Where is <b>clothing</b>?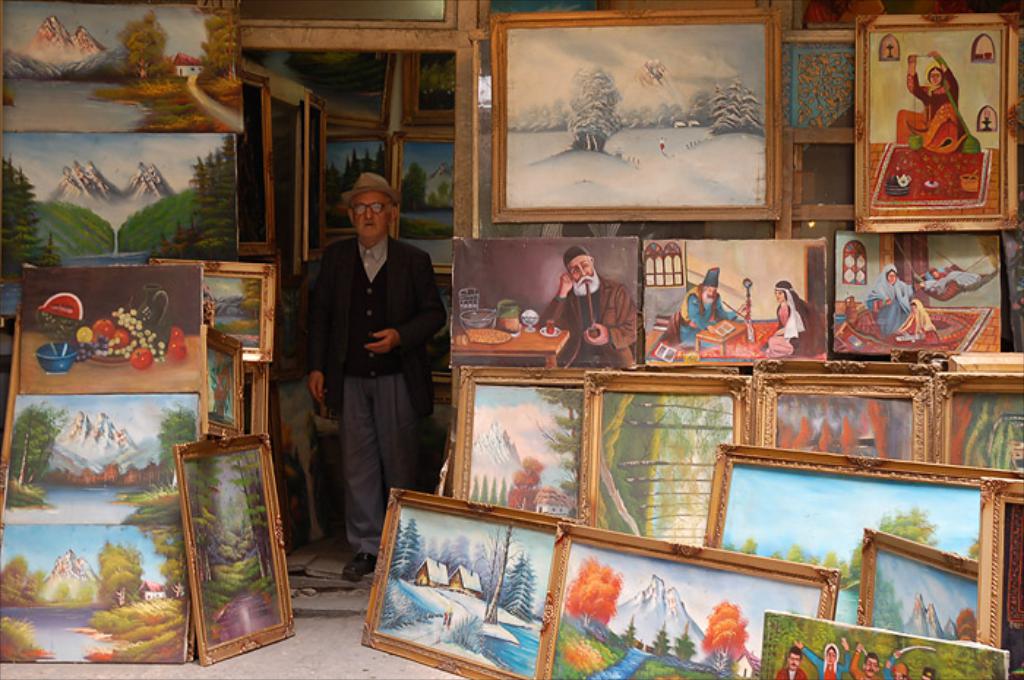
crop(897, 291, 939, 345).
